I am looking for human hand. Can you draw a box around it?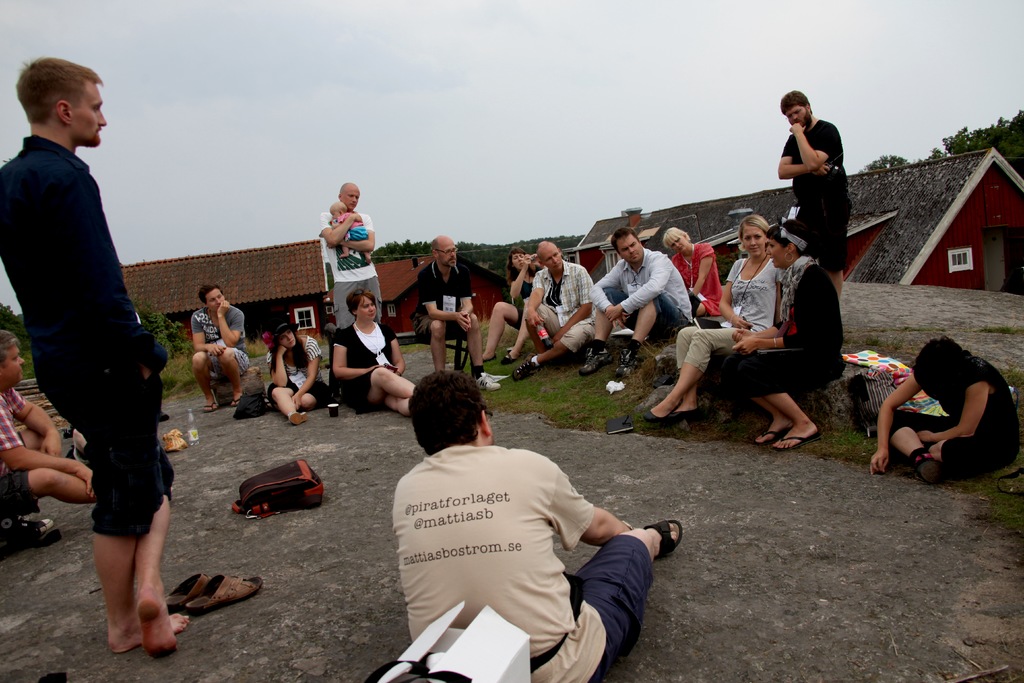
Sure, the bounding box is x1=812 y1=161 x2=833 y2=180.
